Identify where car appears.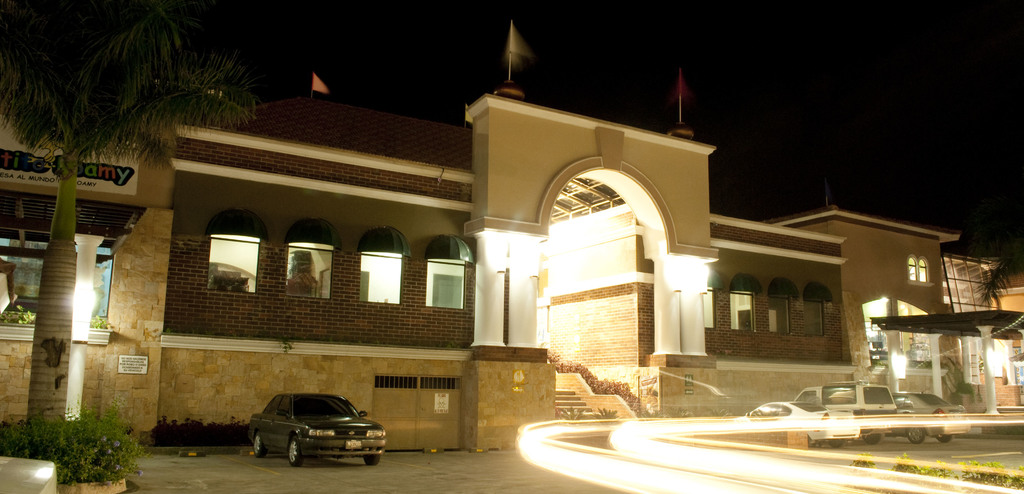
Appears at <bbox>739, 391, 865, 445</bbox>.
